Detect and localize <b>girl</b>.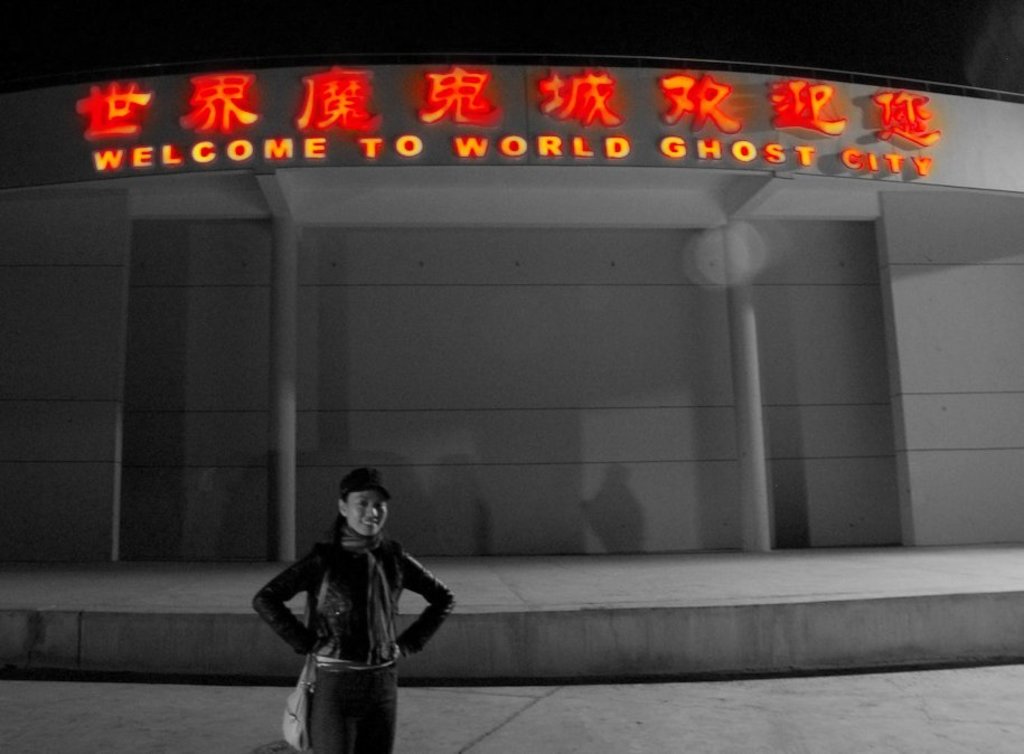
Localized at left=251, top=469, right=458, bottom=753.
